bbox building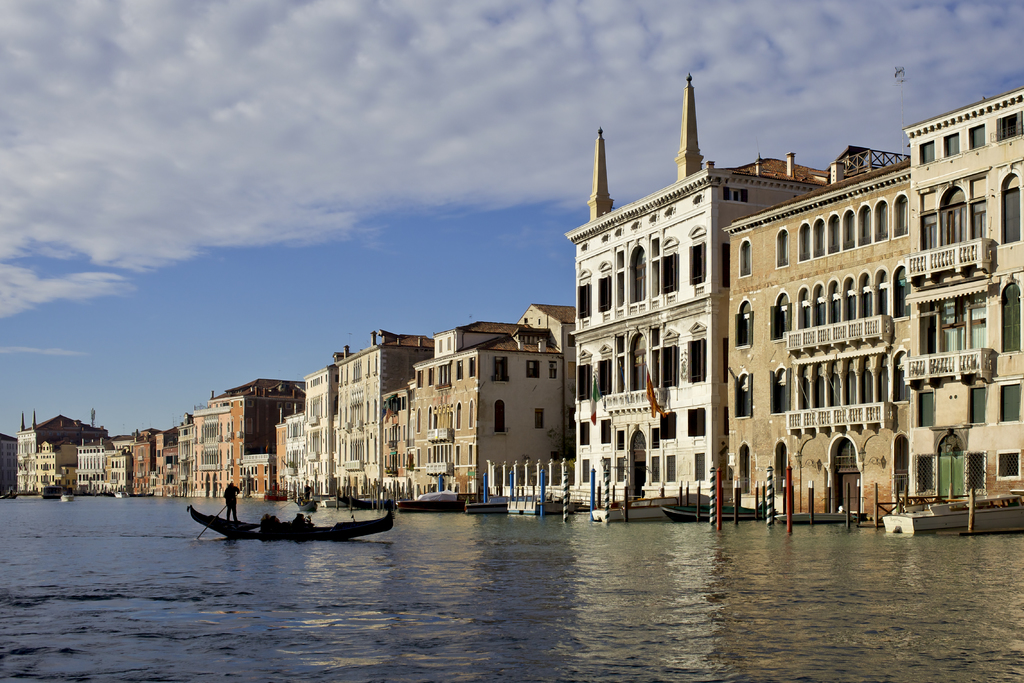
<bbox>723, 159, 914, 516</bbox>
